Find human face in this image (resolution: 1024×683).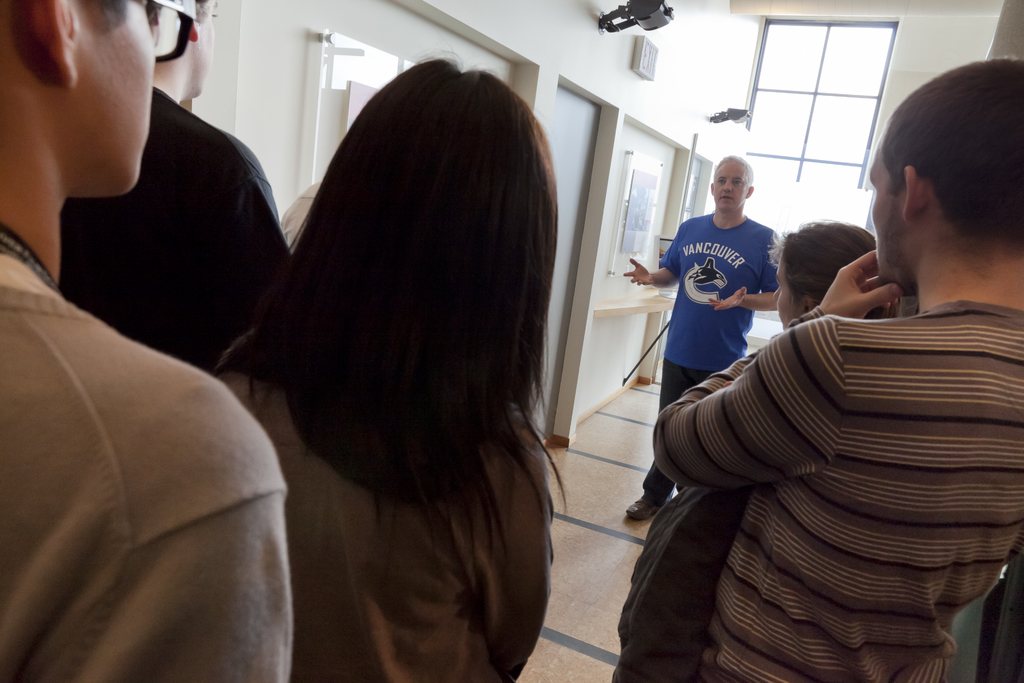
(left=768, top=250, right=797, bottom=329).
